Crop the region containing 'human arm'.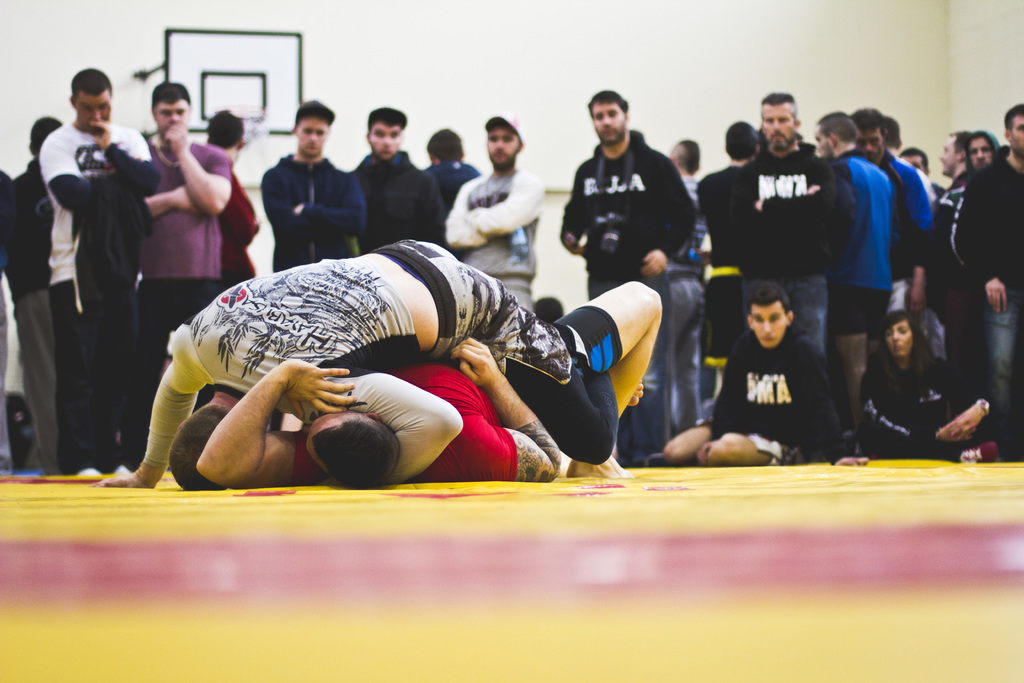
Crop region: box(638, 151, 700, 277).
